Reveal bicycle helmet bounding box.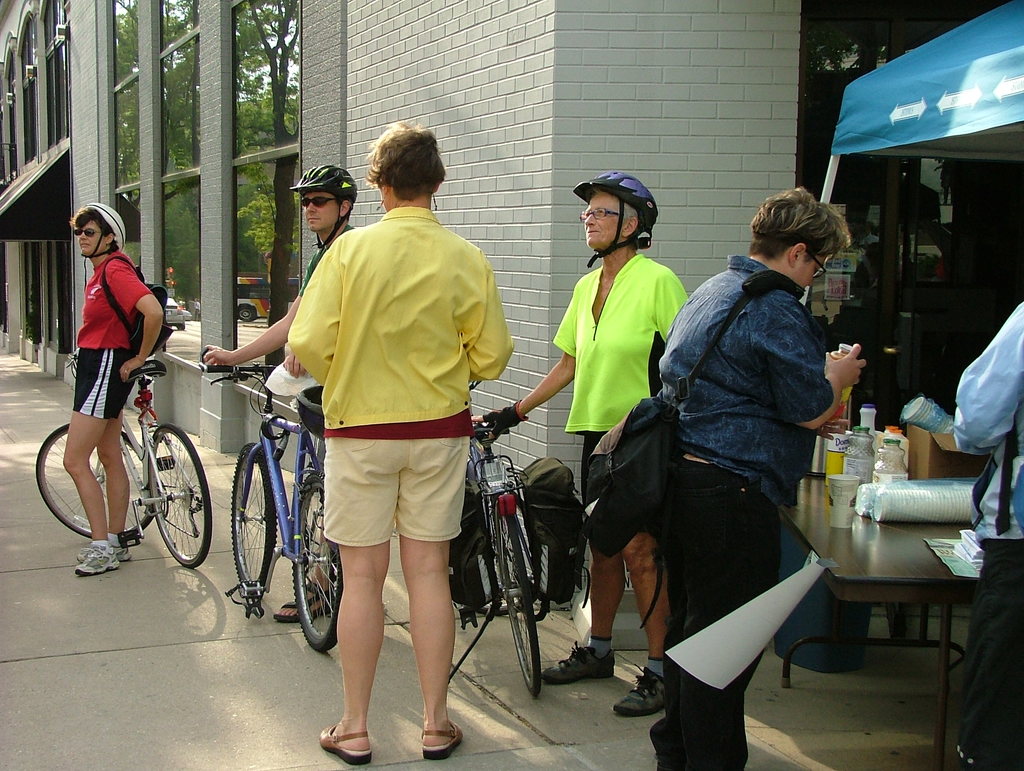
Revealed: <bbox>573, 166, 660, 256</bbox>.
